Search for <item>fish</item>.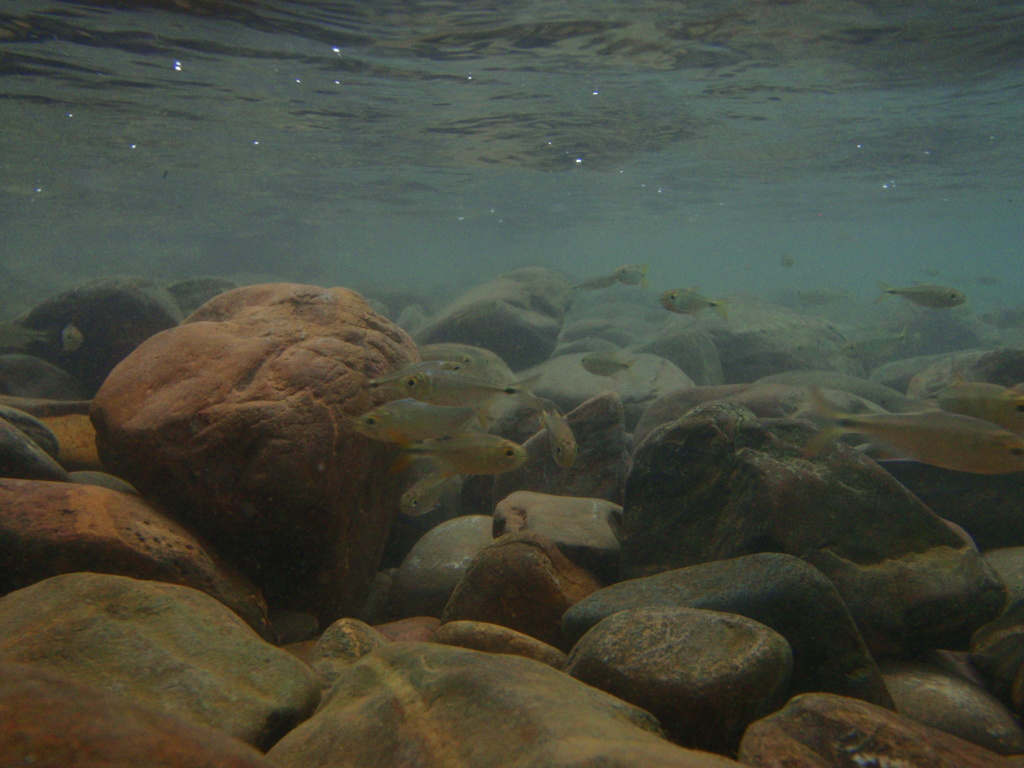
Found at [x1=573, y1=349, x2=641, y2=378].
